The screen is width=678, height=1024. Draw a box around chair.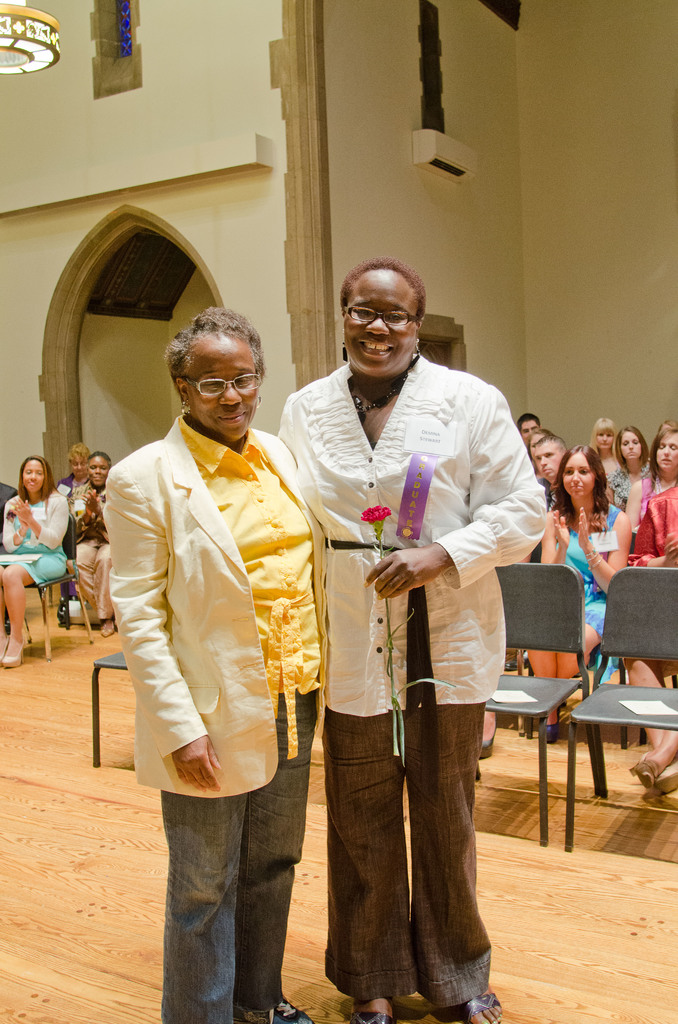
(left=27, top=510, right=95, bottom=657).
